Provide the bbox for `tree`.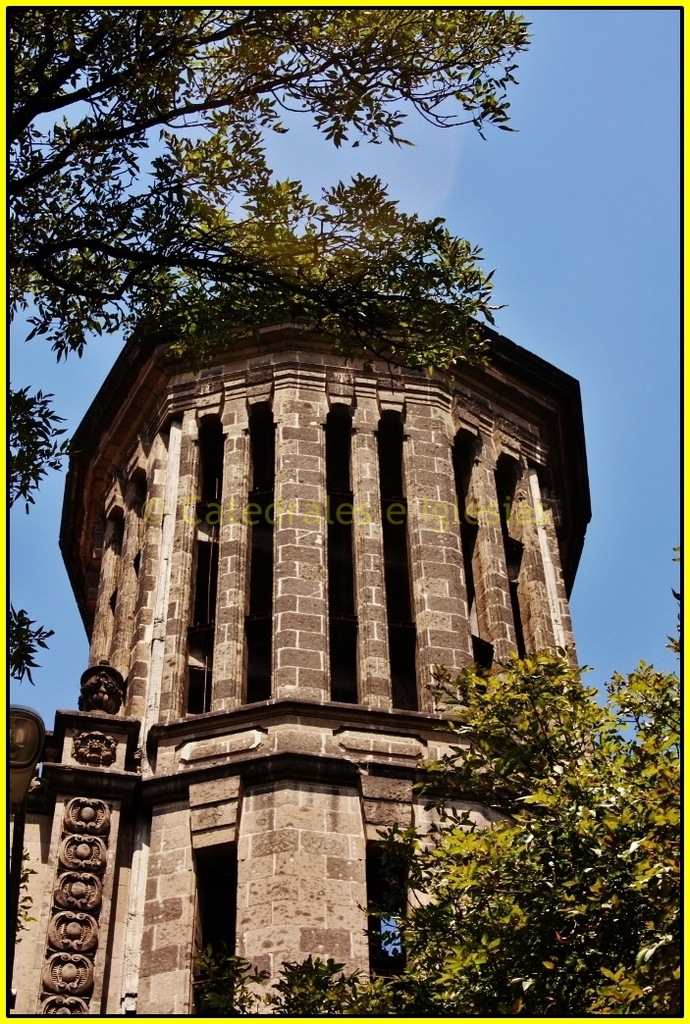
x1=0, y1=0, x2=527, y2=697.
